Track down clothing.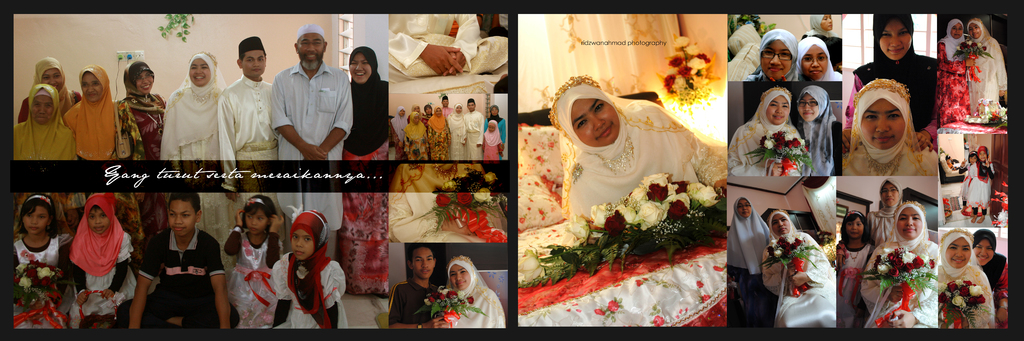
Tracked to locate(945, 229, 996, 329).
